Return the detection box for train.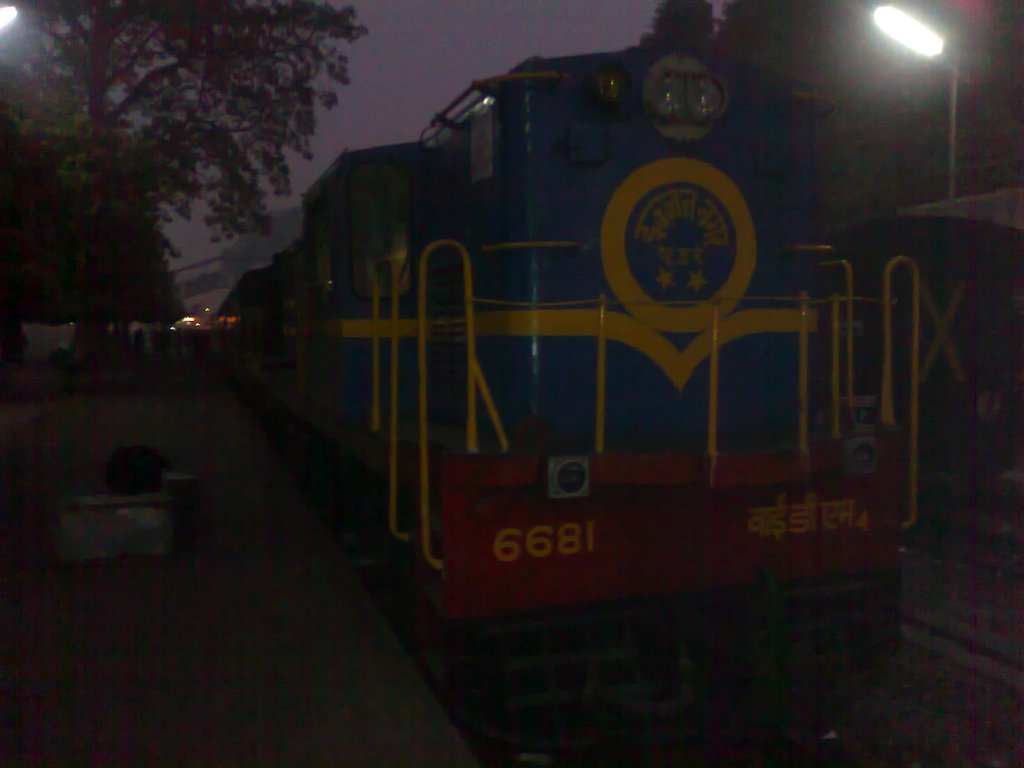
{"left": 826, "top": 207, "right": 1023, "bottom": 529}.
